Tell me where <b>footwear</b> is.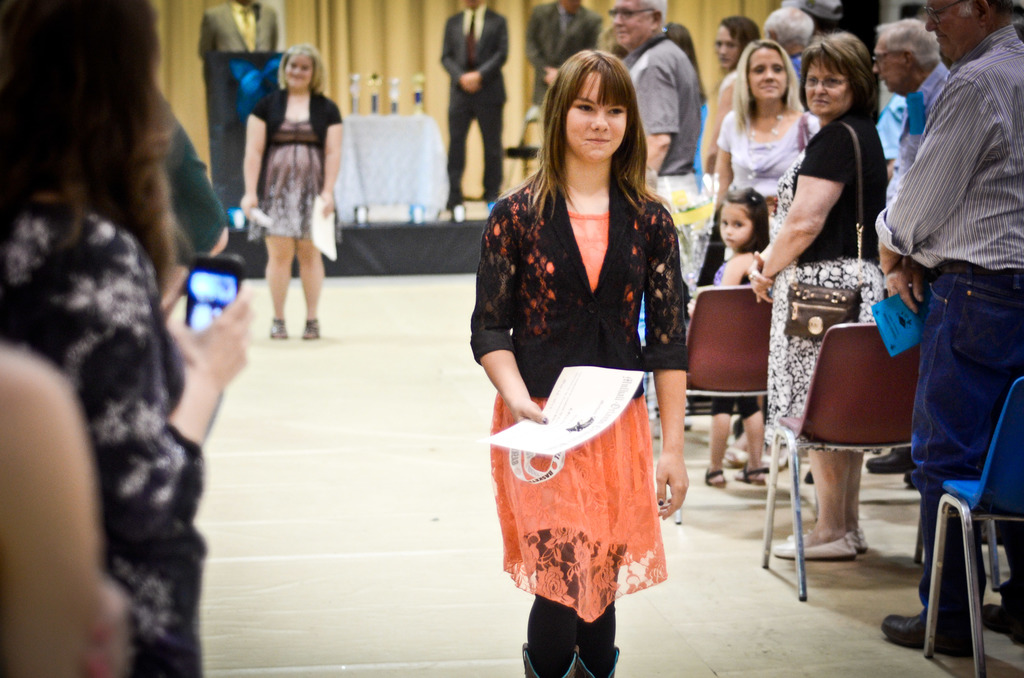
<b>footwear</b> is at {"left": 737, "top": 462, "right": 775, "bottom": 485}.
